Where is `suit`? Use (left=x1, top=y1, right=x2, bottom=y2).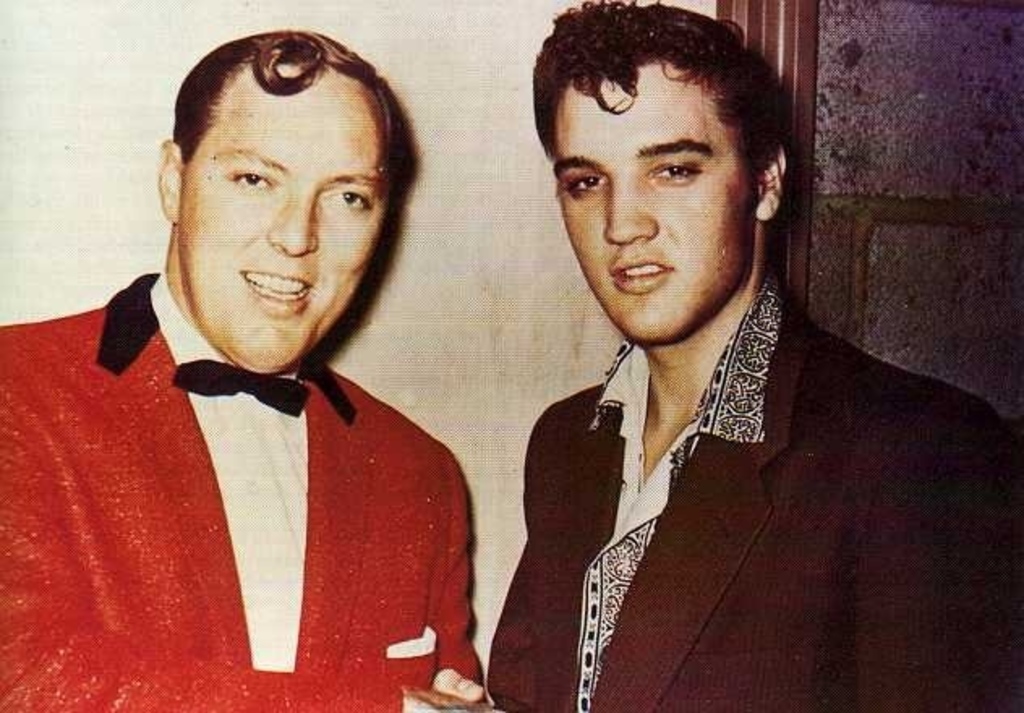
(left=442, top=115, right=993, bottom=712).
